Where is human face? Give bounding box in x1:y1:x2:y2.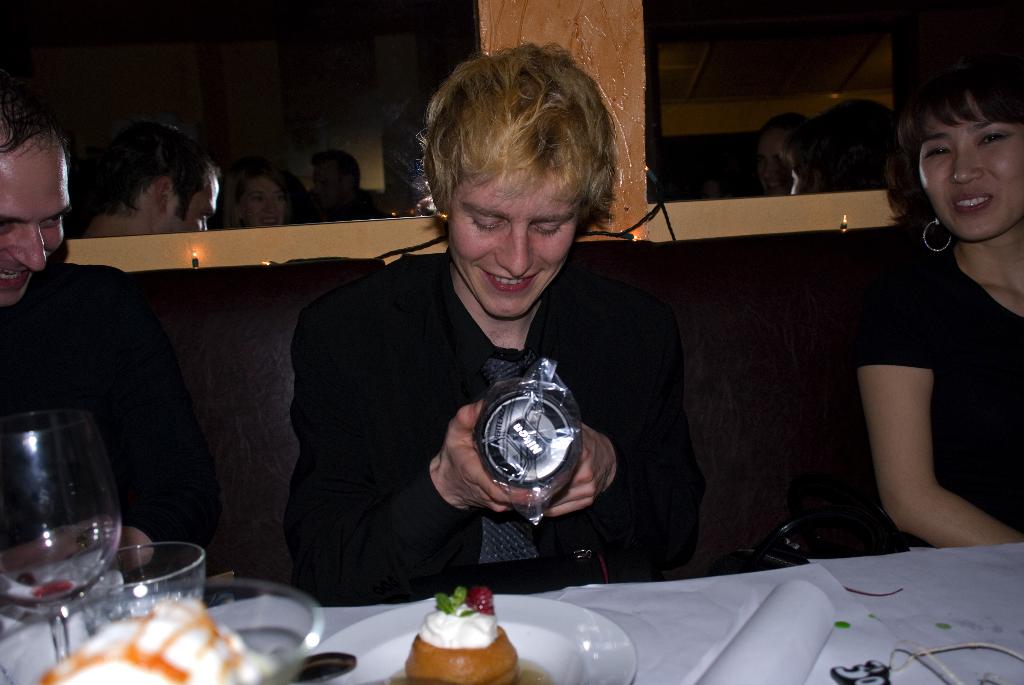
440:162:573:323.
